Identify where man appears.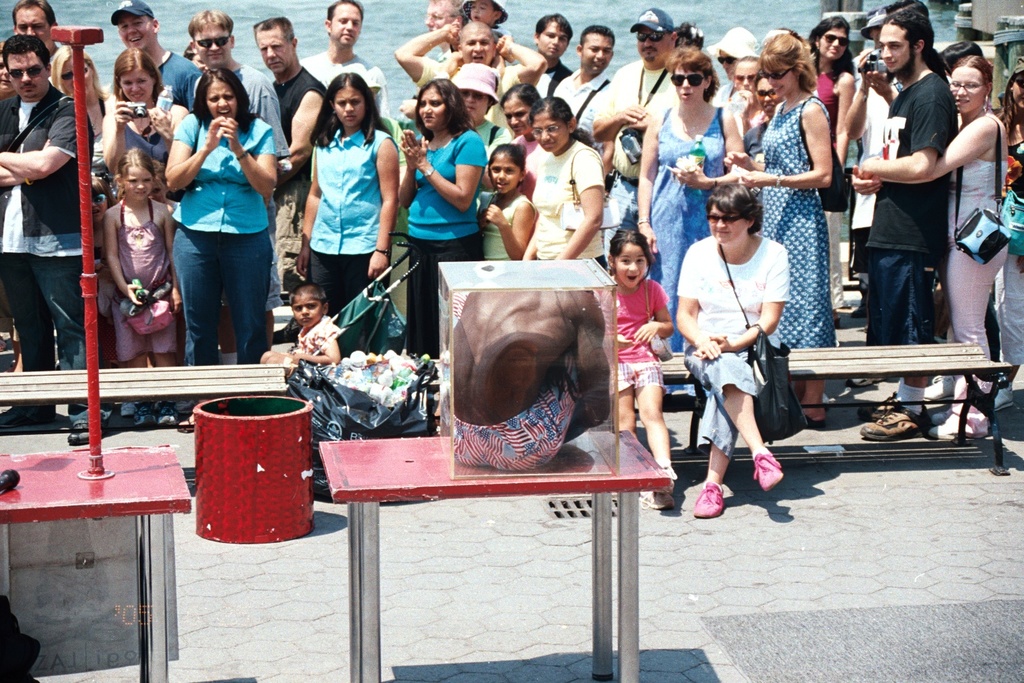
Appears at 295,0,389,122.
